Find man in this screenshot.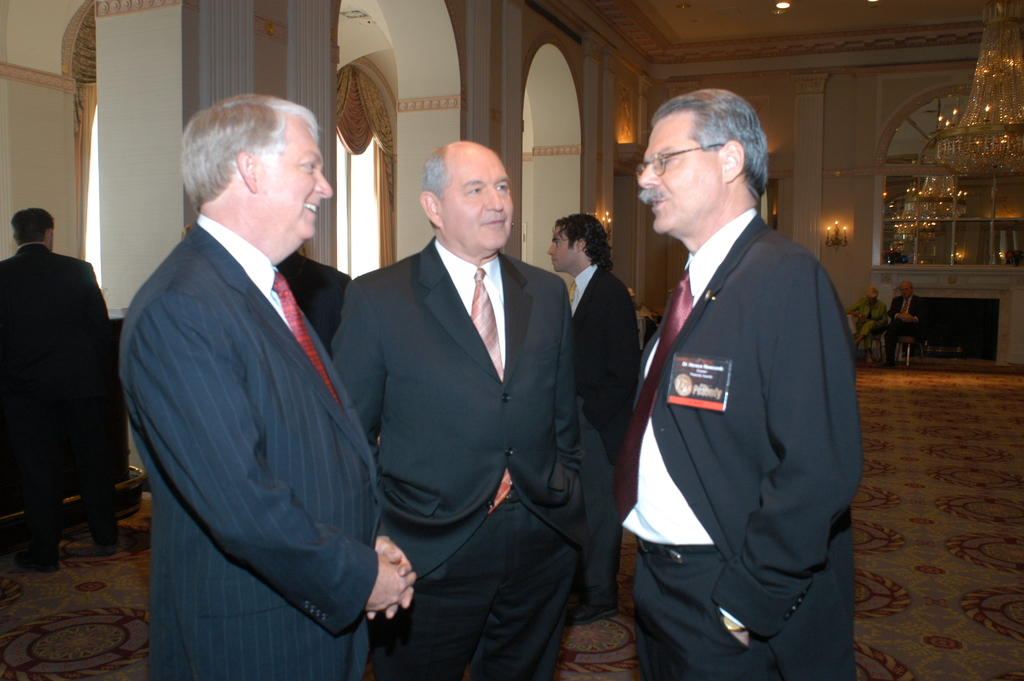
The bounding box for man is BBox(547, 214, 641, 629).
